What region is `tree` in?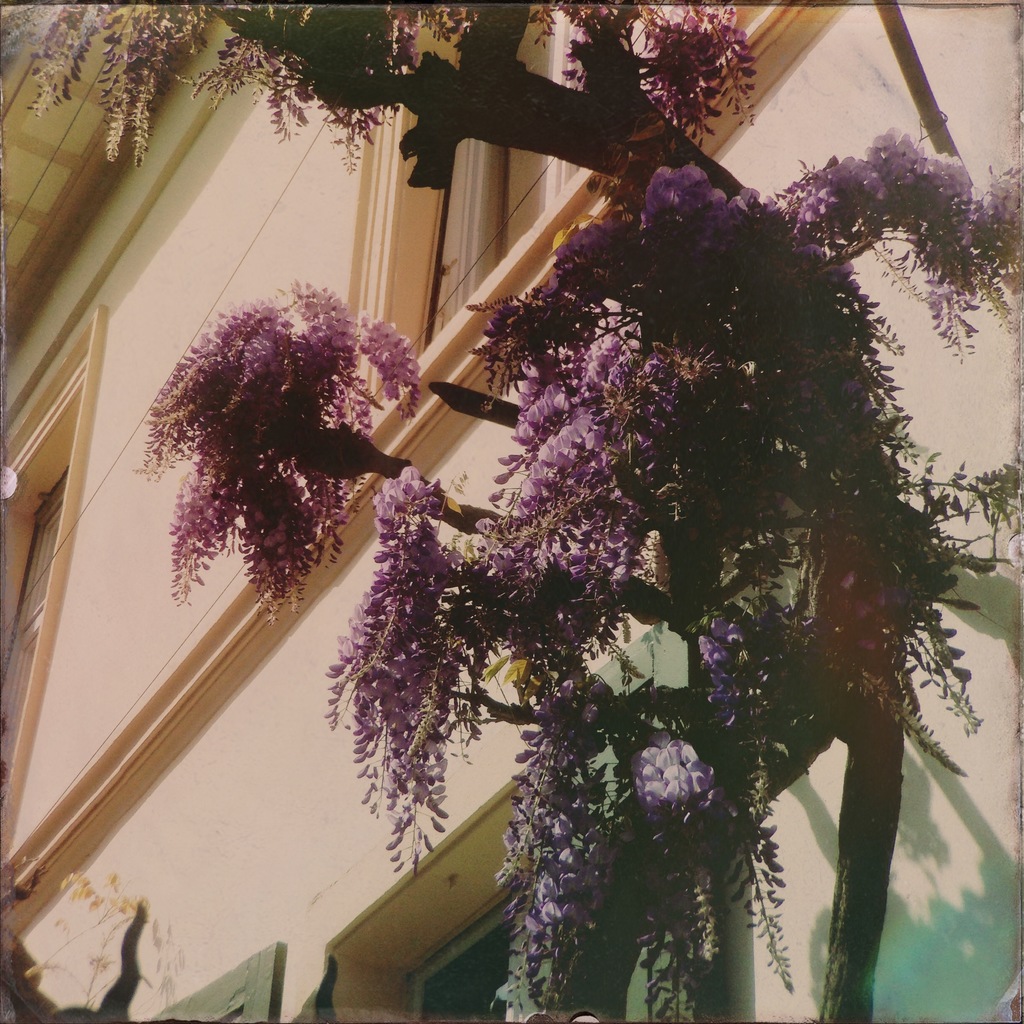
0/0/1023/1023.
